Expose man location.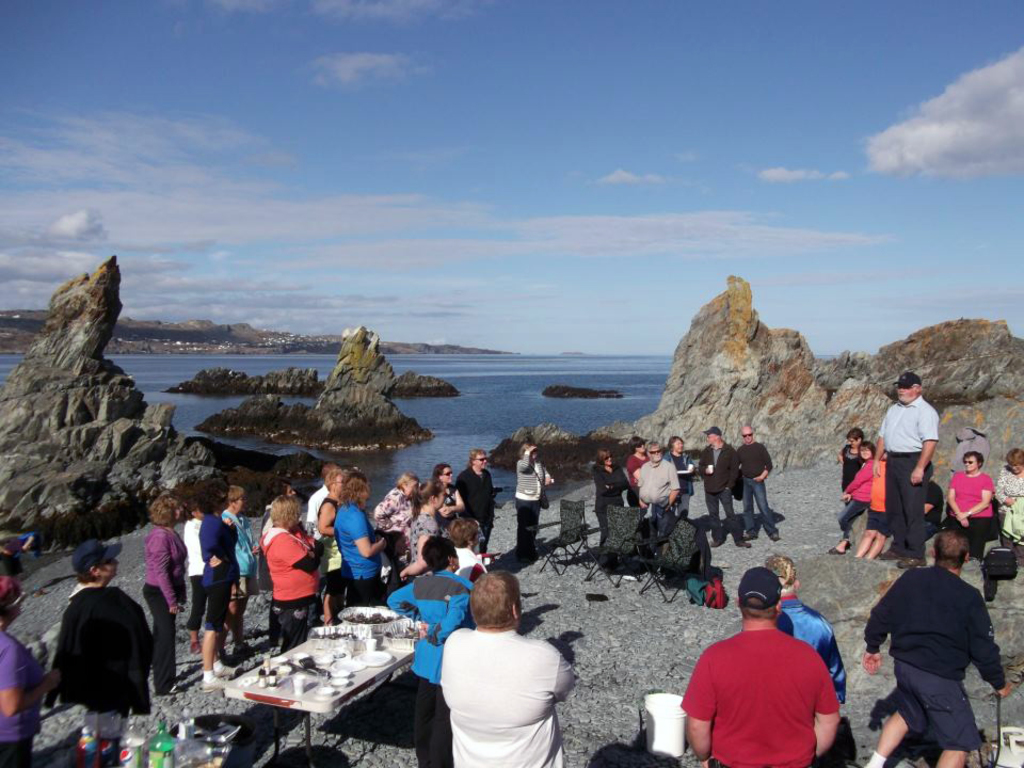
Exposed at (left=682, top=566, right=843, bottom=767).
